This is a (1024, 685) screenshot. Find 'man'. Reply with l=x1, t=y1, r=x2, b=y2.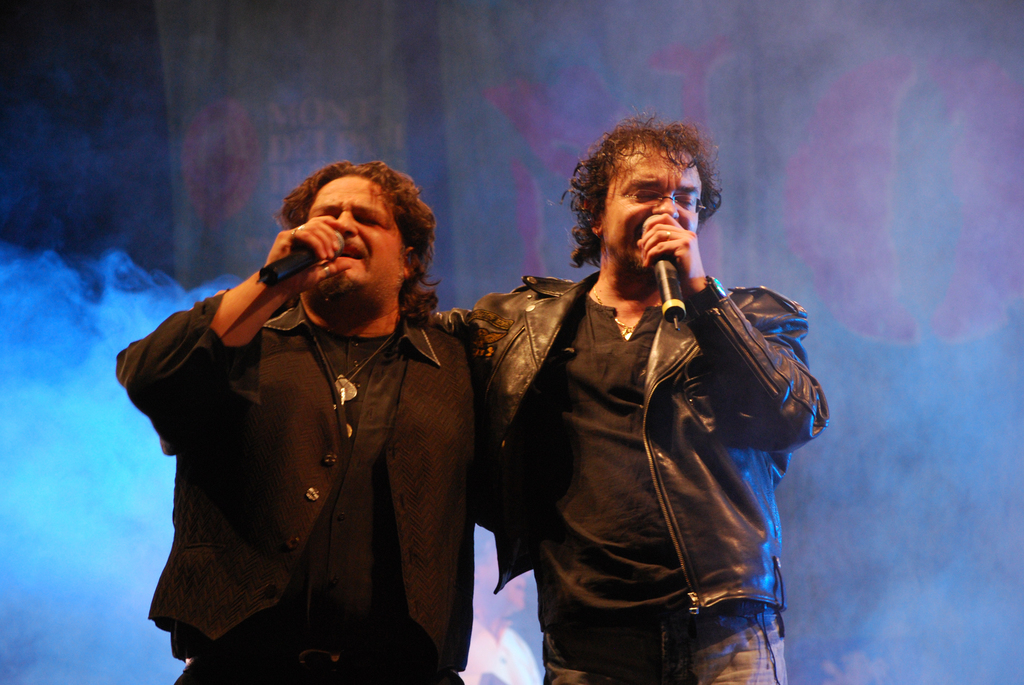
l=468, t=132, r=830, b=684.
